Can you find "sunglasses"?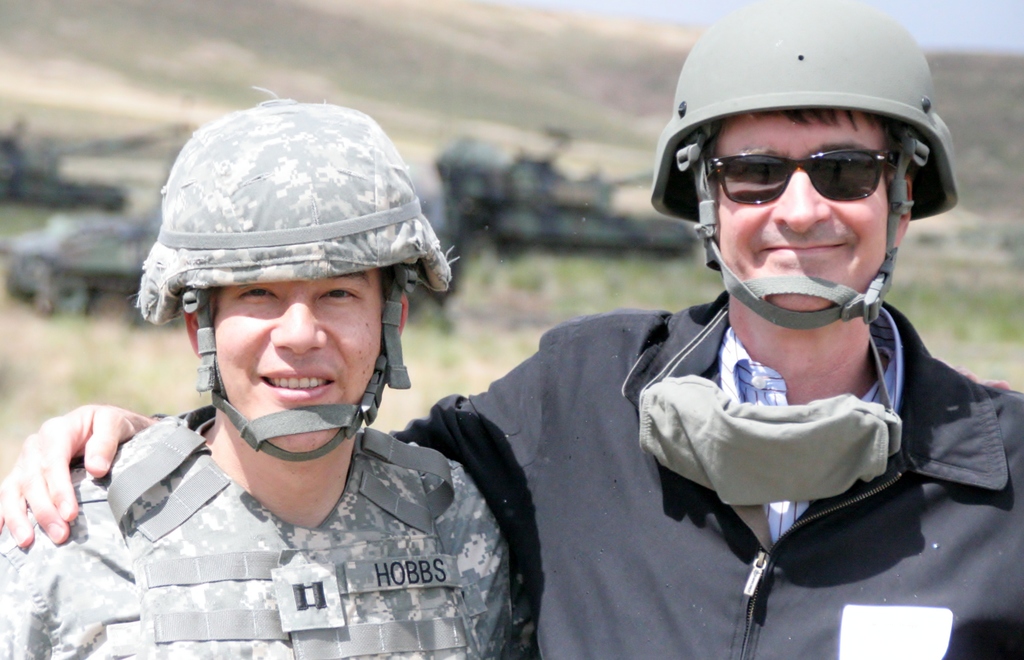
Yes, bounding box: x1=705 y1=150 x2=895 y2=207.
